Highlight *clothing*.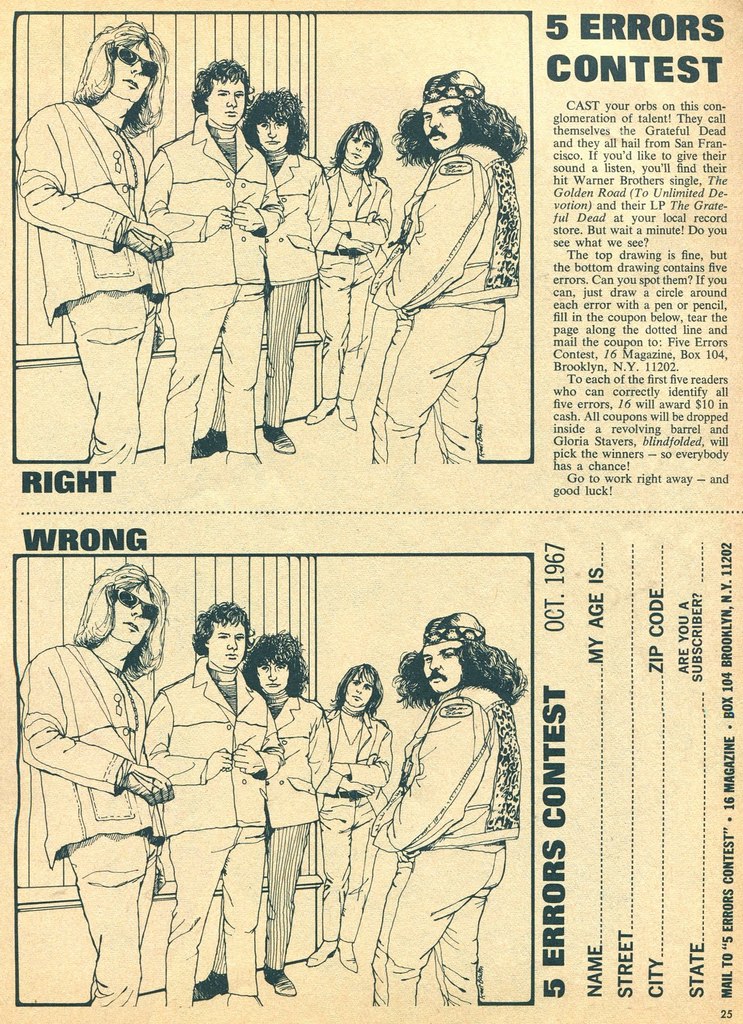
Highlighted region: <bbox>361, 77, 518, 440</bbox>.
